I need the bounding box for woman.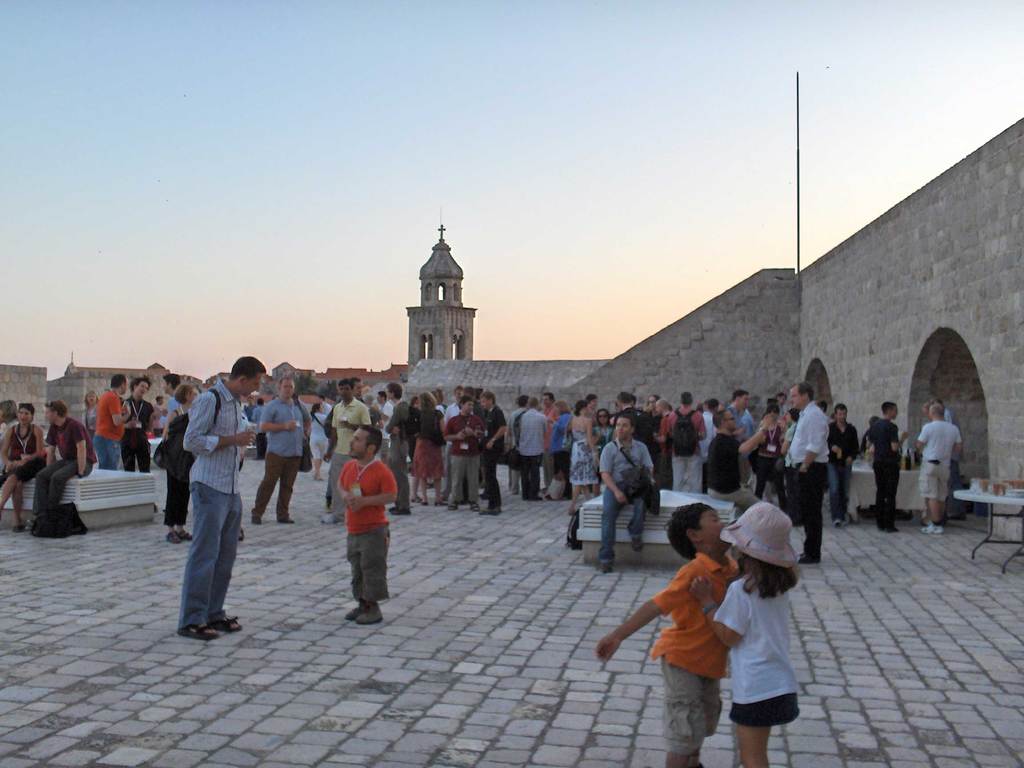
Here it is: region(411, 392, 444, 509).
